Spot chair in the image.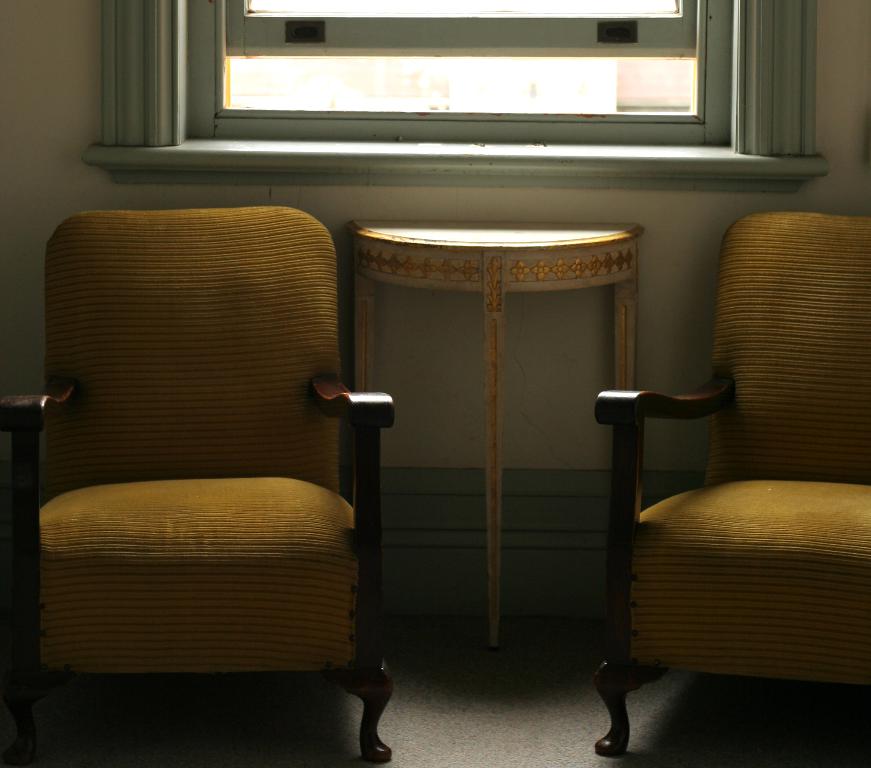
chair found at Rect(20, 212, 386, 748).
